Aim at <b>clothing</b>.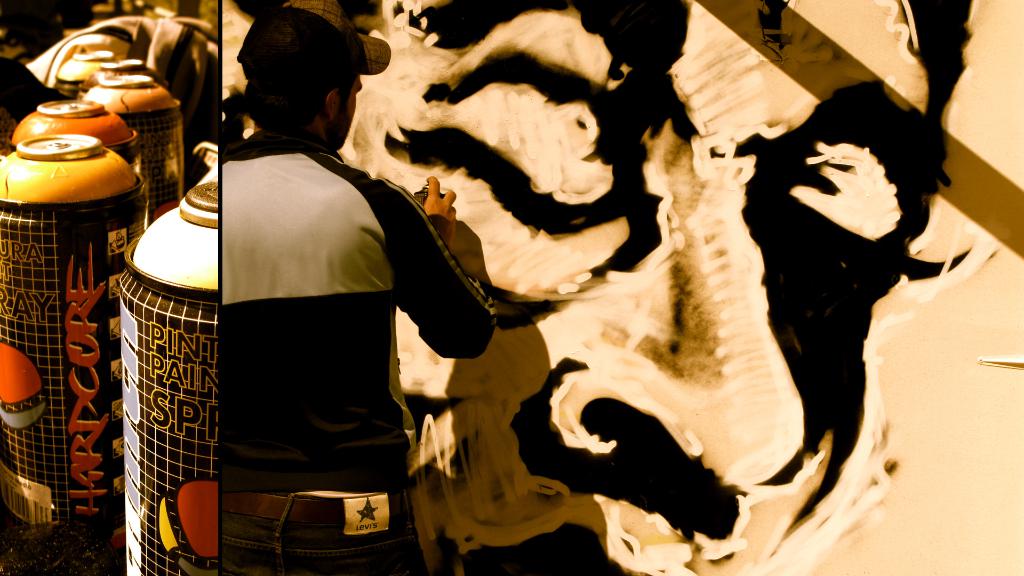
Aimed at locate(224, 132, 494, 575).
